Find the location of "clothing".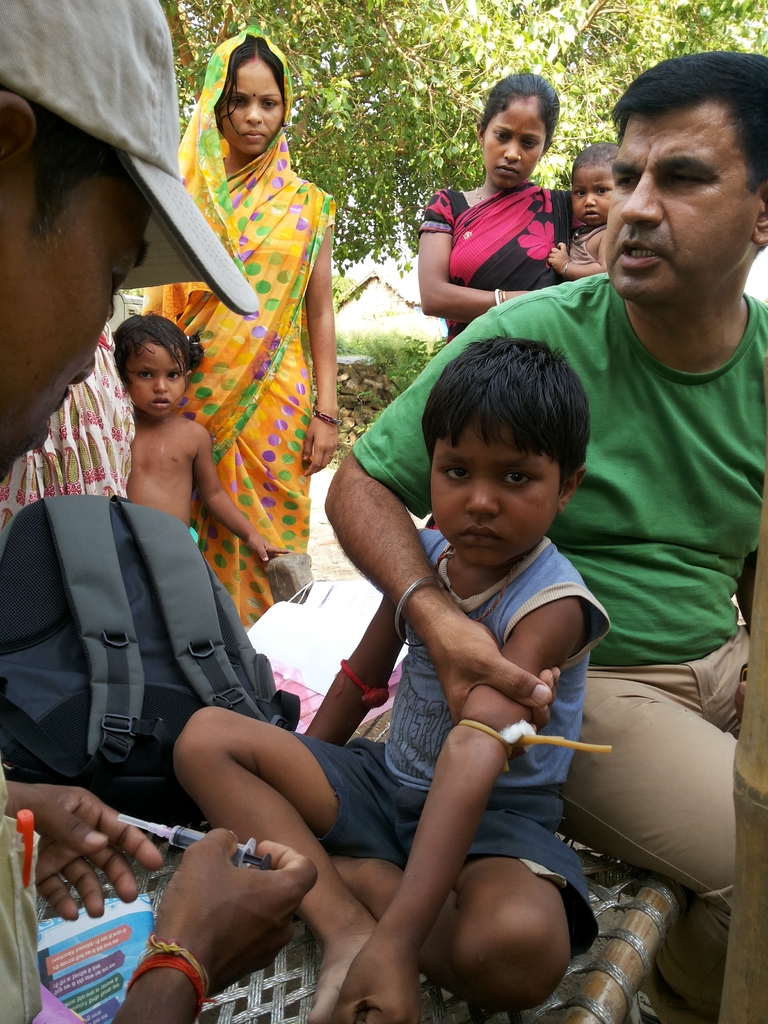
Location: rect(292, 529, 604, 963).
